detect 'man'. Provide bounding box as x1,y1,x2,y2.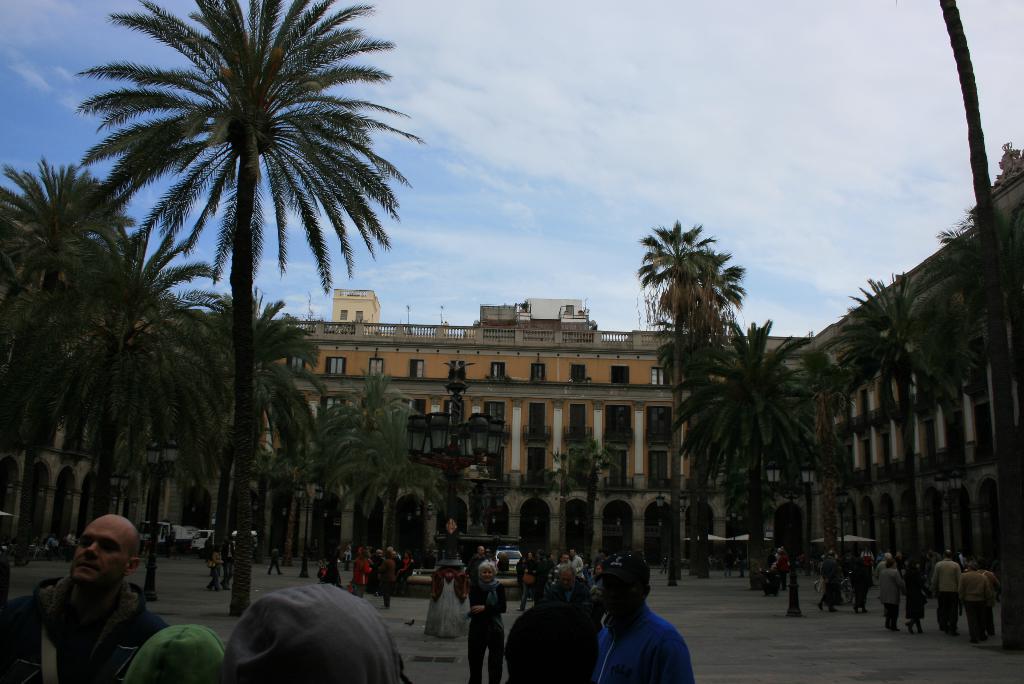
19,516,154,674.
